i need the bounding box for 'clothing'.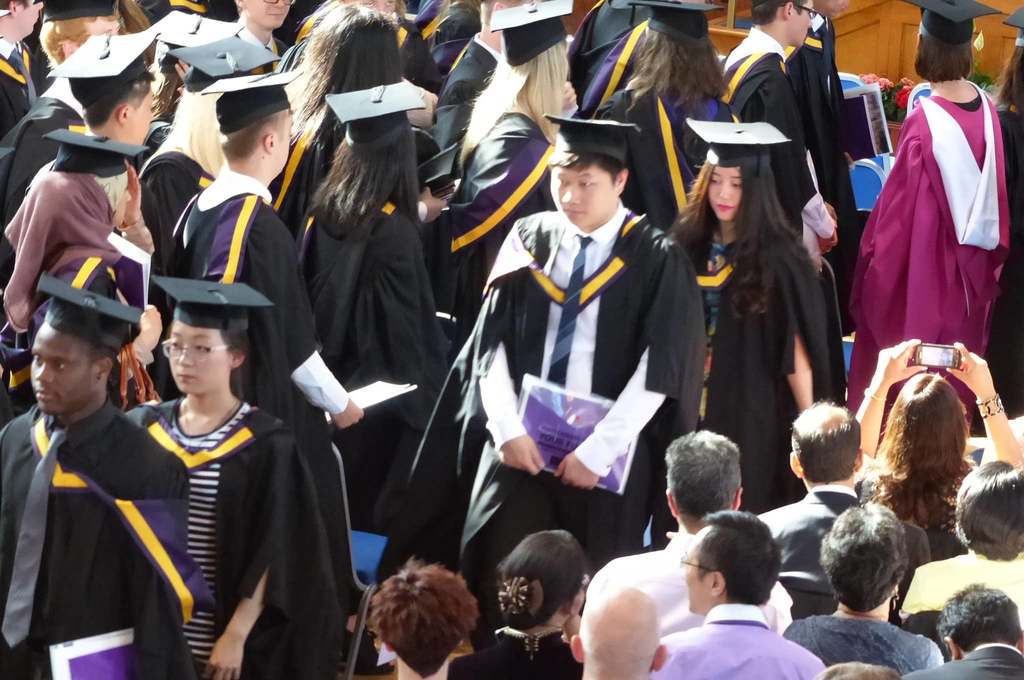
Here it is: detection(607, 533, 796, 629).
